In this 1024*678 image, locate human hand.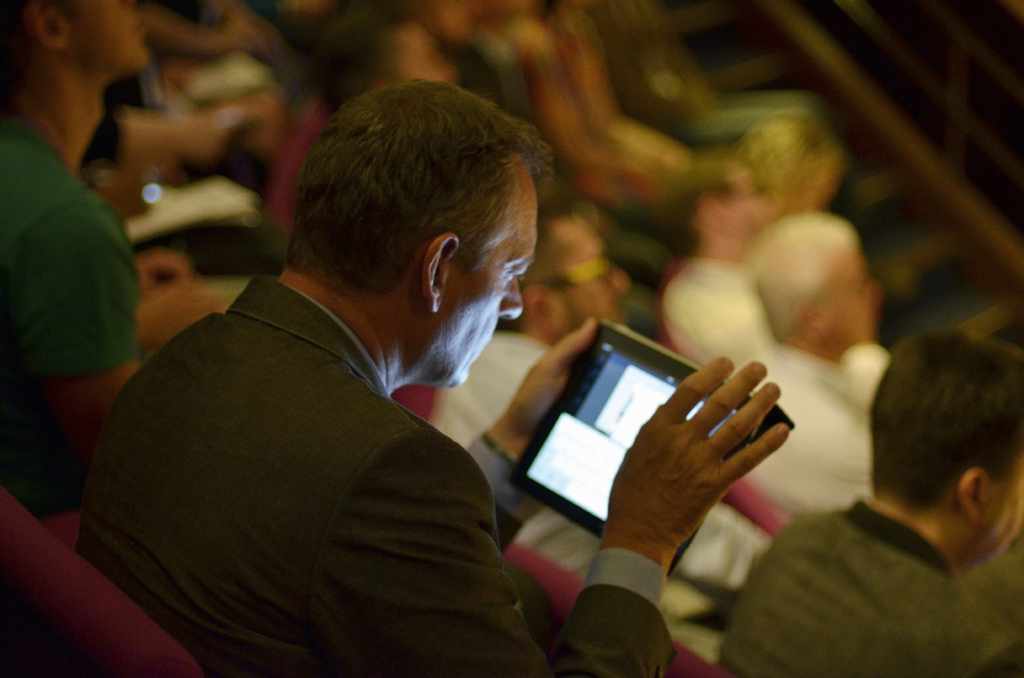
Bounding box: detection(132, 246, 196, 293).
